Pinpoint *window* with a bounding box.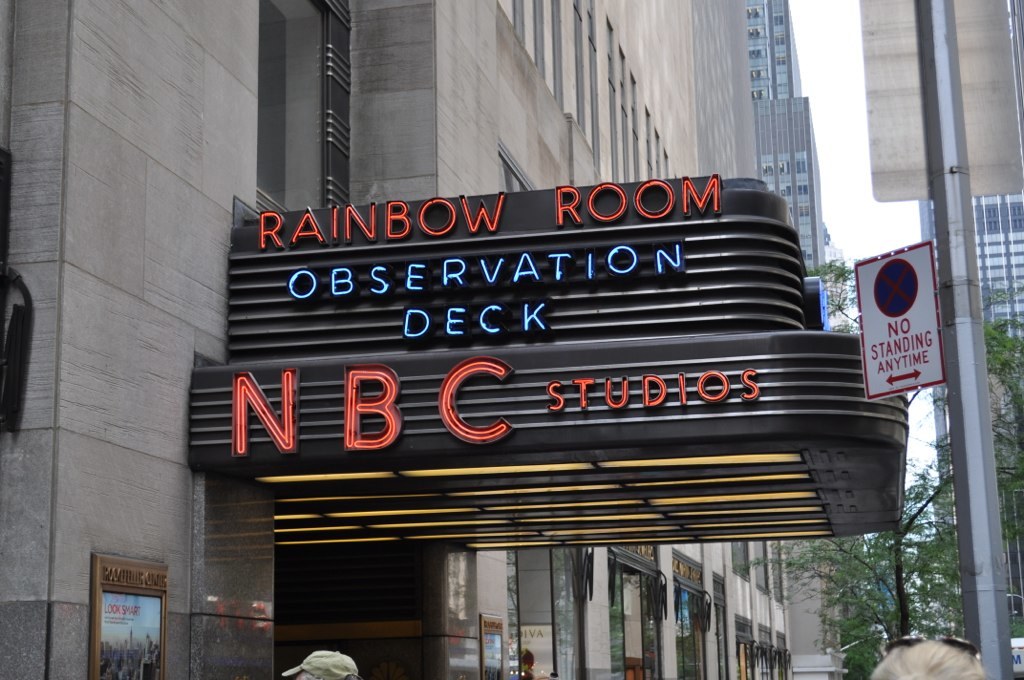
box(779, 159, 789, 174).
